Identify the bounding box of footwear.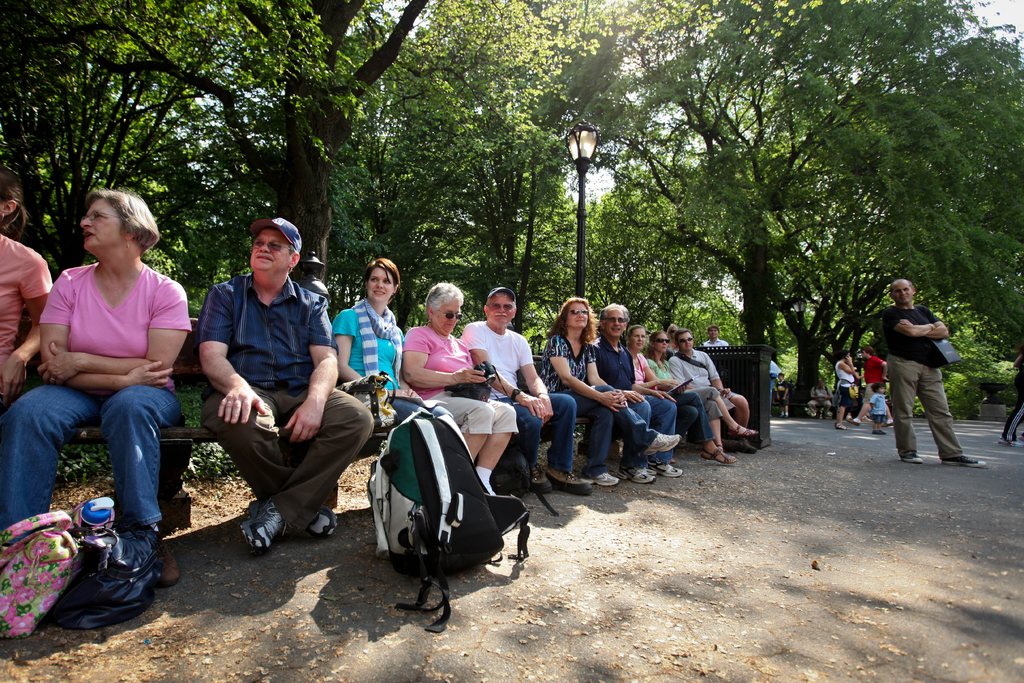
pyautogui.locateOnScreen(729, 422, 756, 437).
